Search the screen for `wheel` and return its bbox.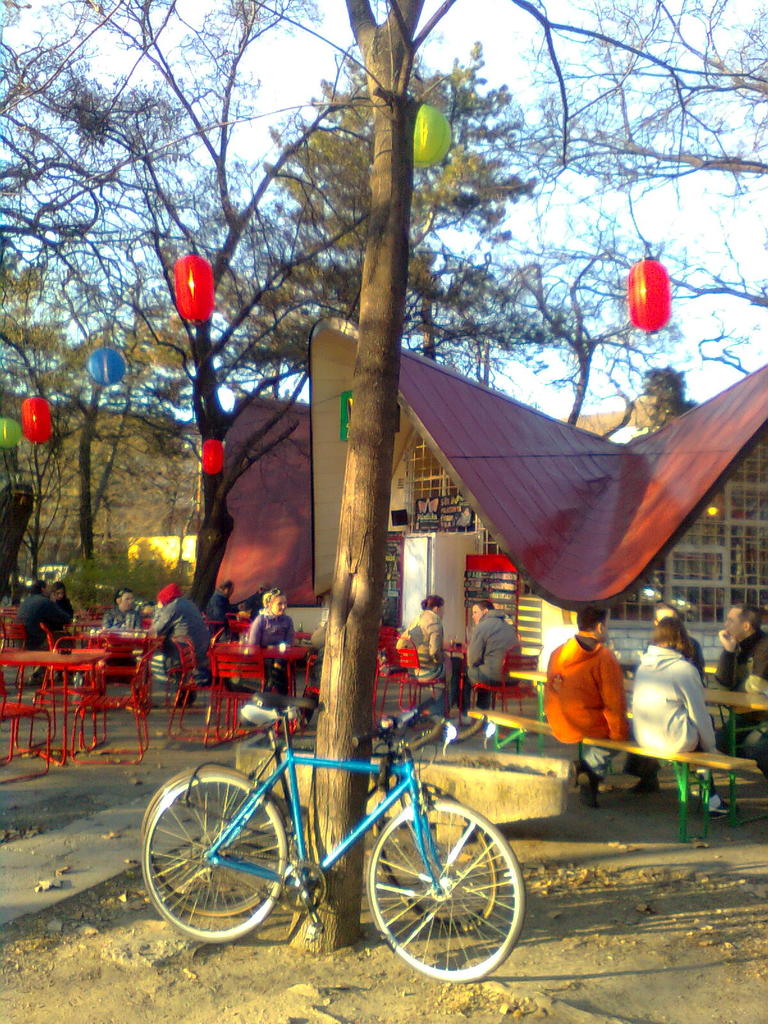
Found: <bbox>156, 774, 294, 945</bbox>.
